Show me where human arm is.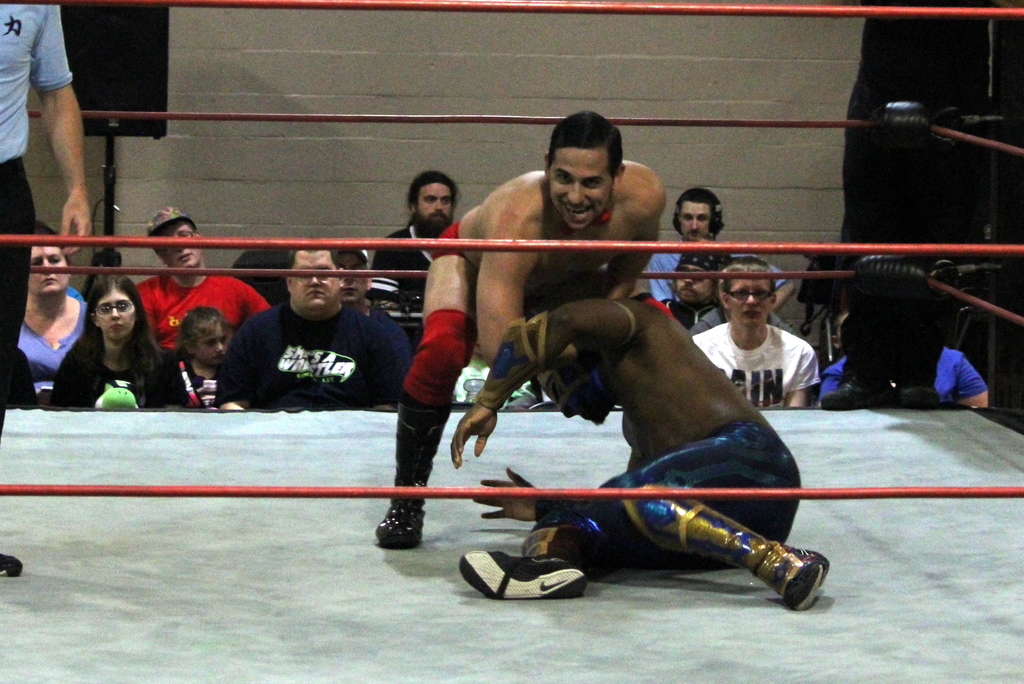
human arm is at [x1=951, y1=356, x2=988, y2=410].
